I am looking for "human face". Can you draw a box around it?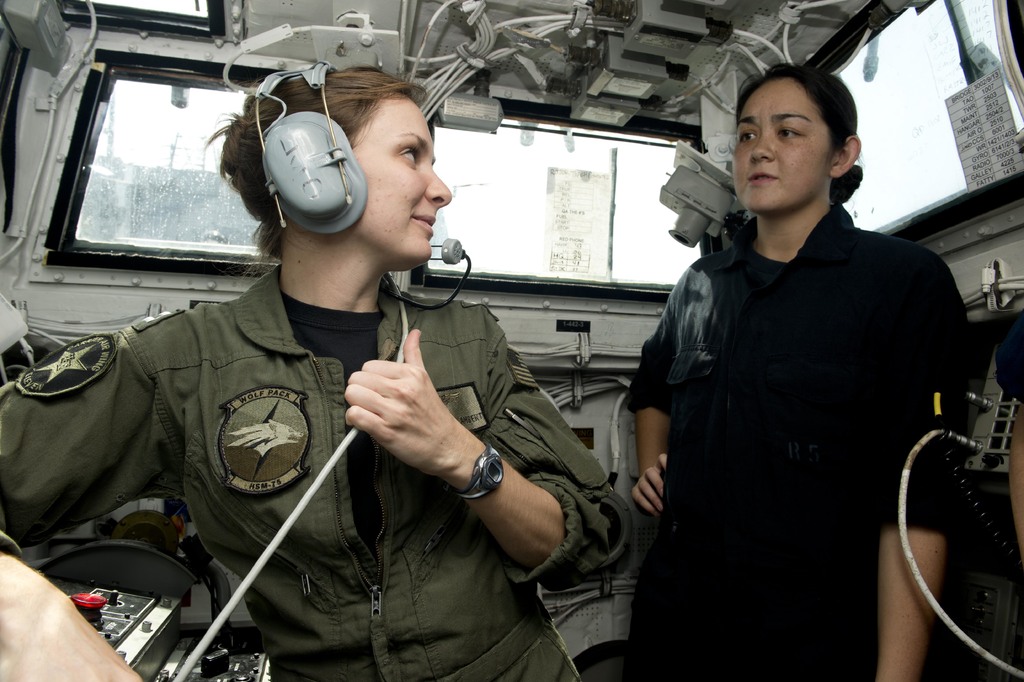
Sure, the bounding box is [349, 96, 451, 271].
